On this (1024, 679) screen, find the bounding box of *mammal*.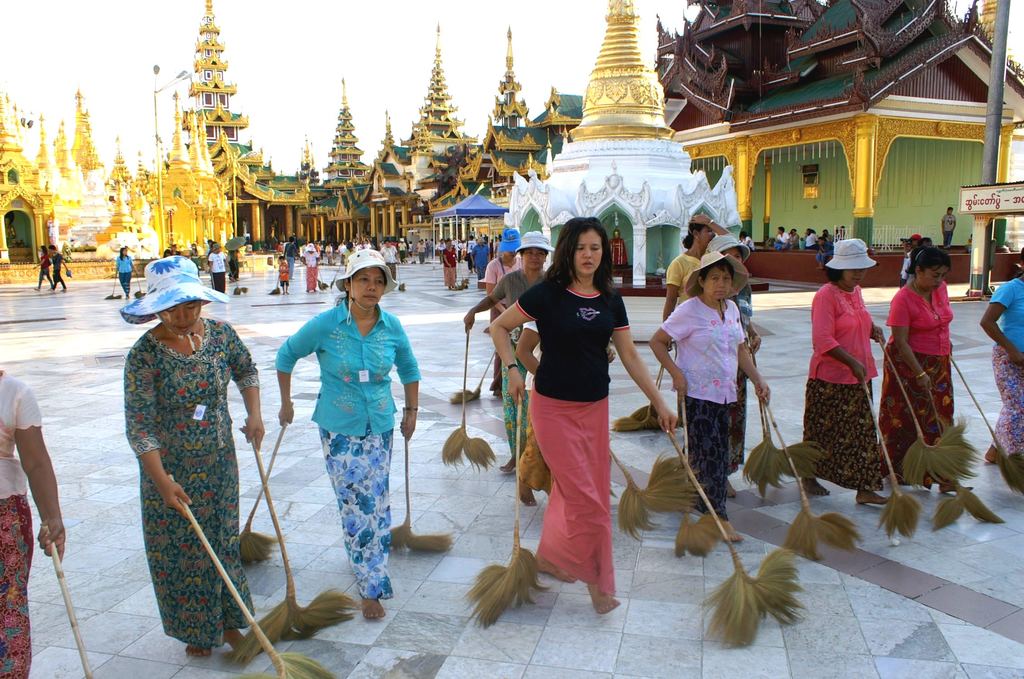
Bounding box: bbox(486, 215, 675, 618).
